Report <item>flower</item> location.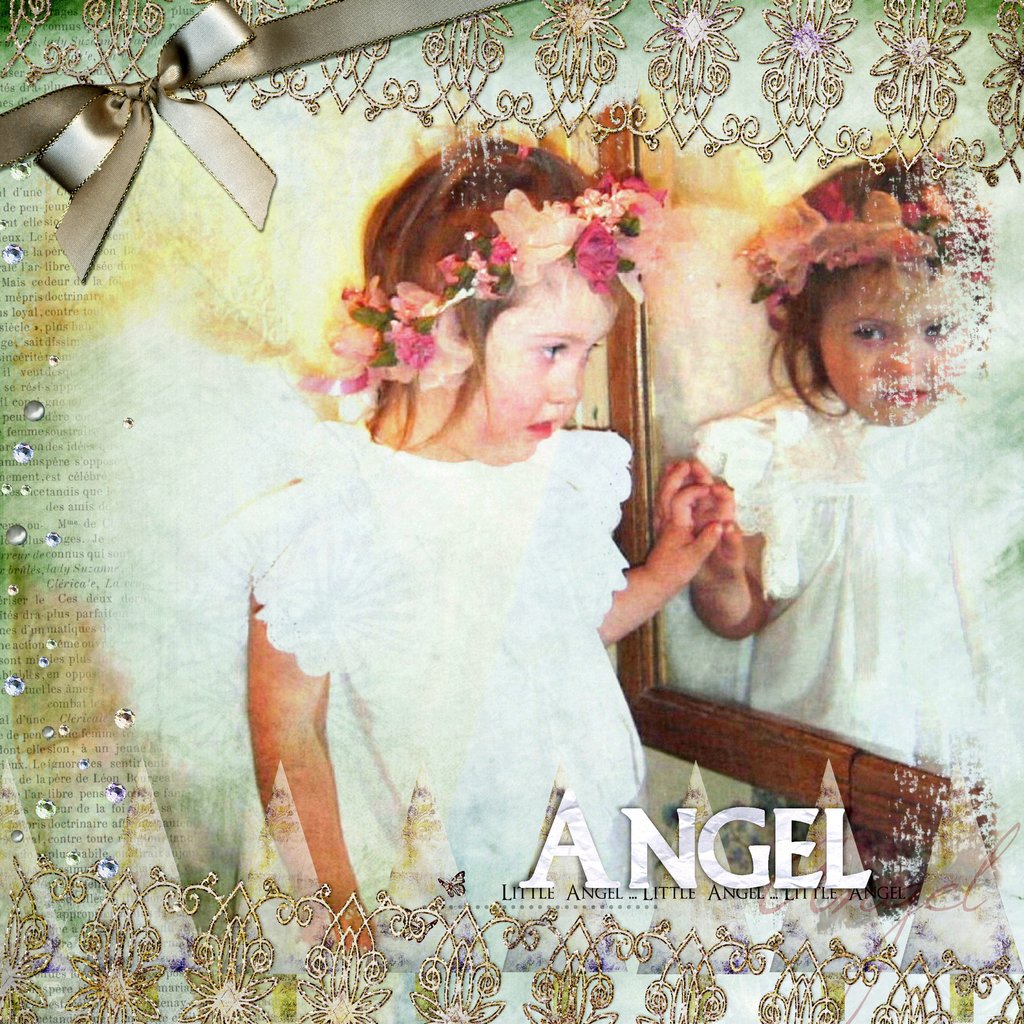
Report: detection(486, 167, 602, 269).
